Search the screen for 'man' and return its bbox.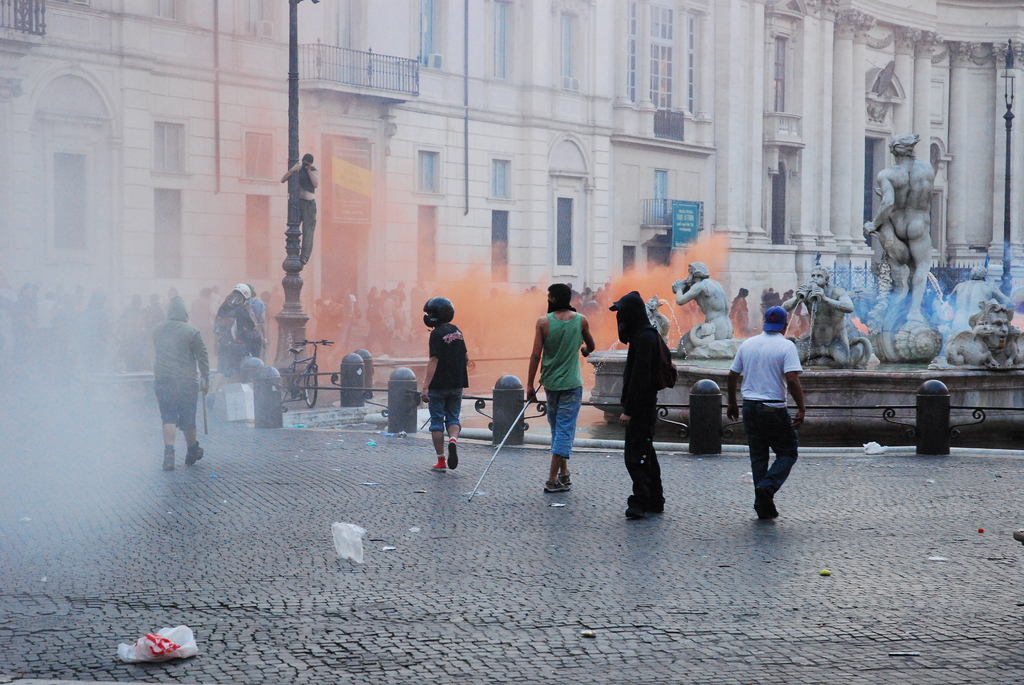
Found: 145,292,214,467.
